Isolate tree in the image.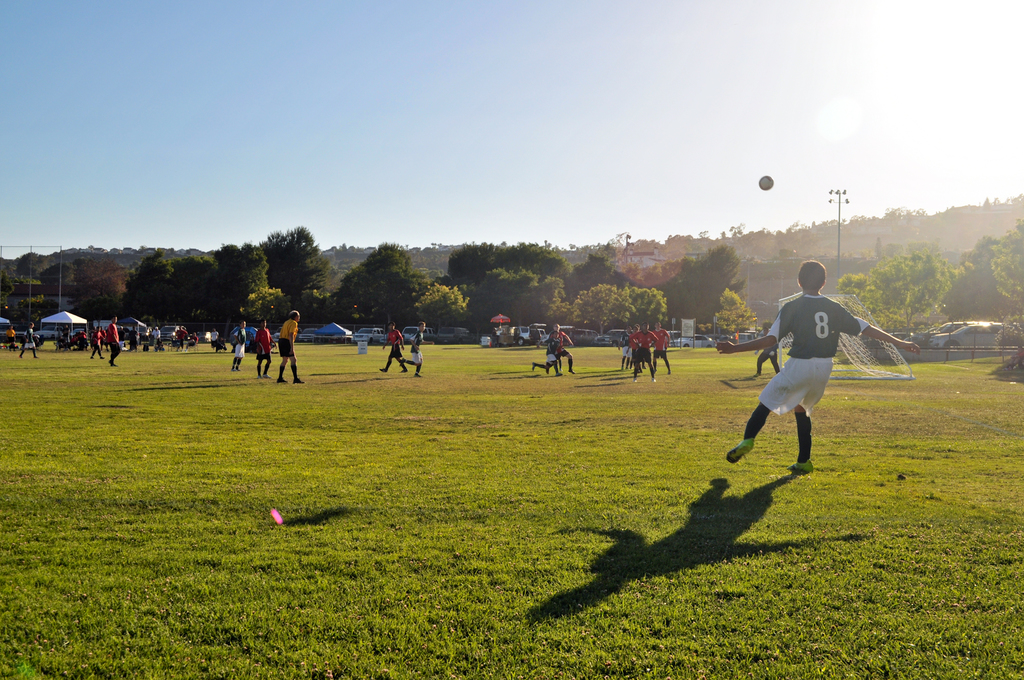
Isolated region: 624/283/673/329.
